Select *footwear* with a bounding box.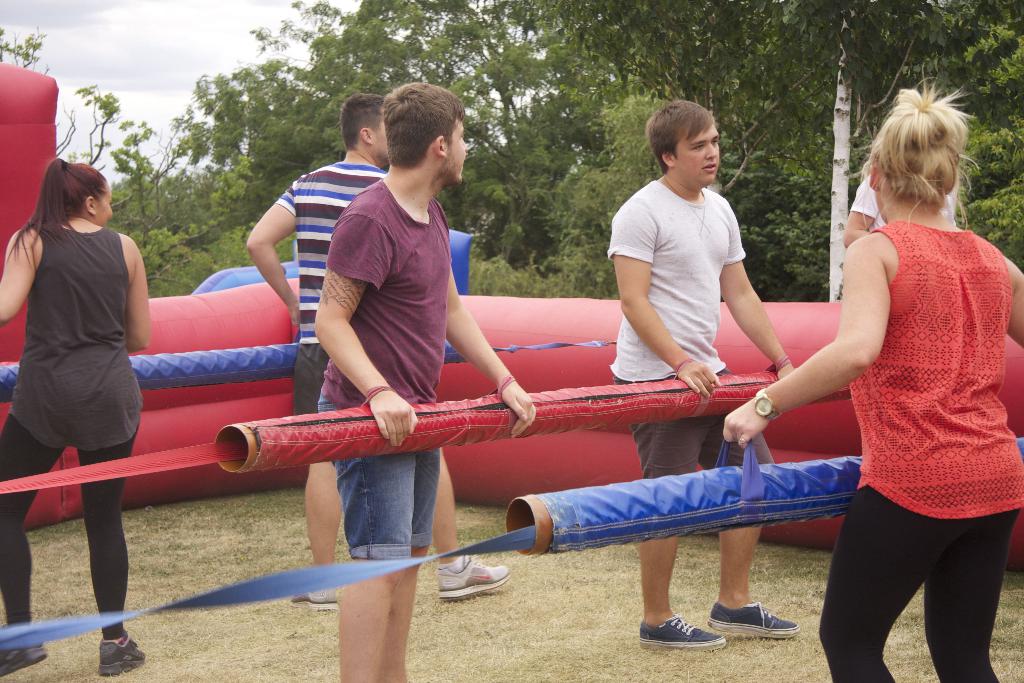
BBox(288, 588, 339, 607).
